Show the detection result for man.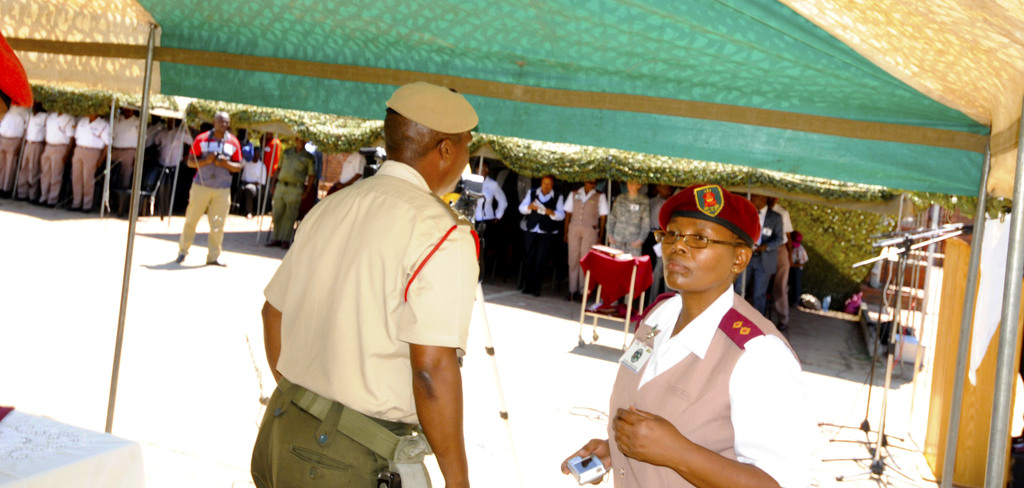
rect(174, 110, 241, 266).
